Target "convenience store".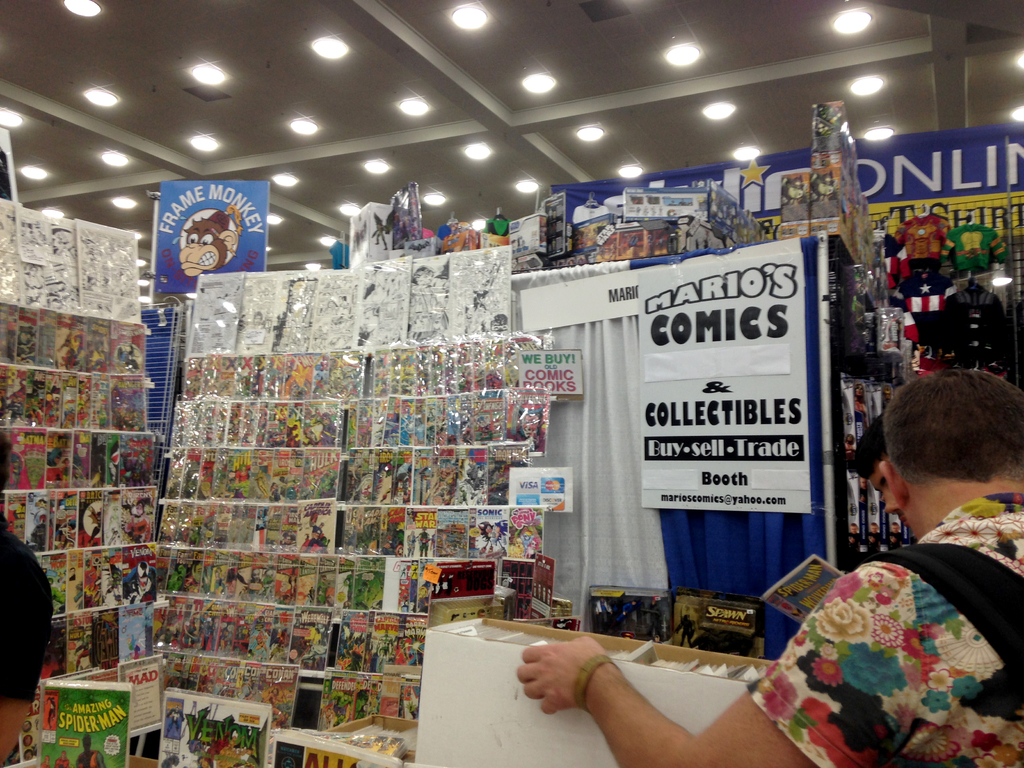
Target region: 1 0 1023 767.
